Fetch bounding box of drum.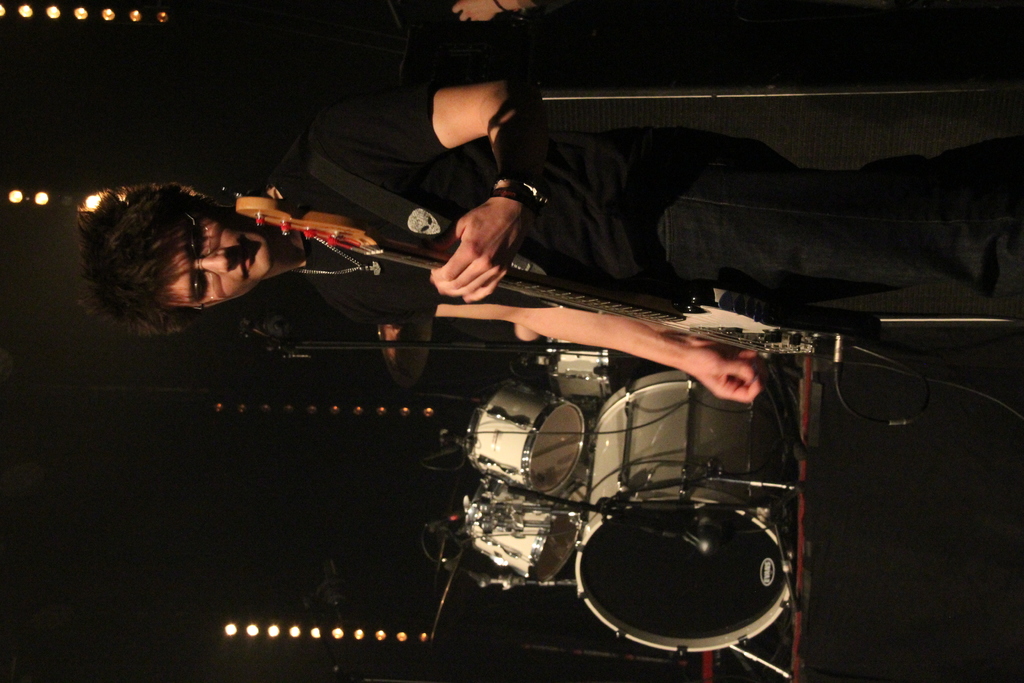
Bbox: Rect(545, 336, 614, 397).
